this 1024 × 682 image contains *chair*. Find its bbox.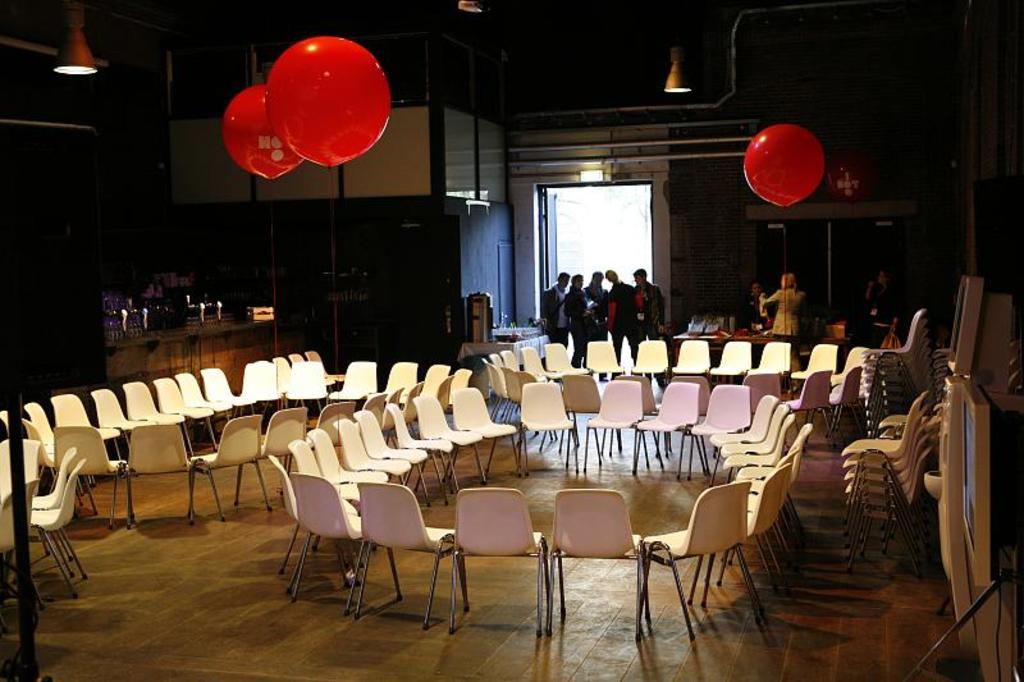
bbox=(630, 338, 673, 377).
